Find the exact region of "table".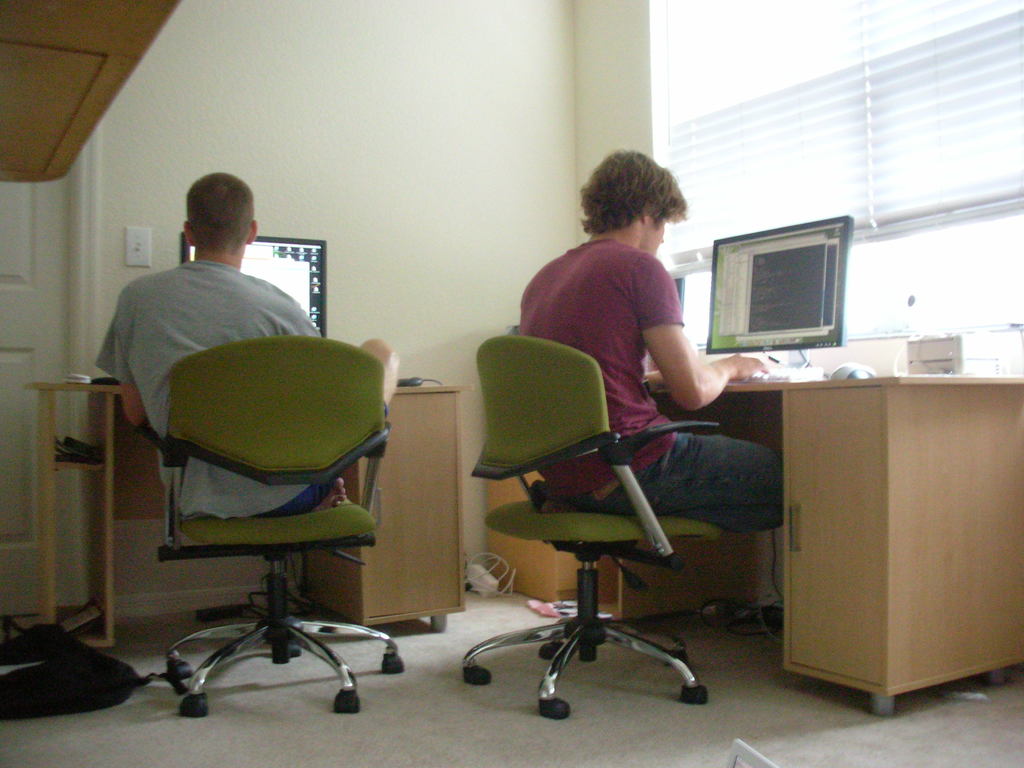
Exact region: [left=461, top=328, right=1023, bottom=734].
